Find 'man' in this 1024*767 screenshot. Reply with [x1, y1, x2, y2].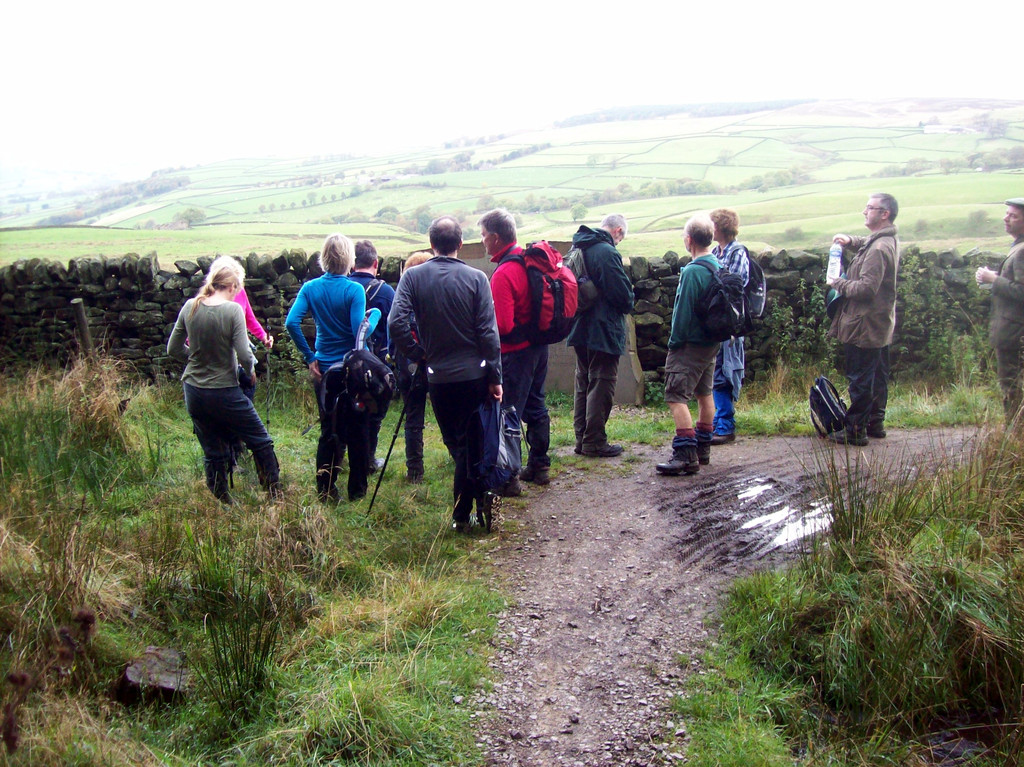
[704, 199, 750, 441].
